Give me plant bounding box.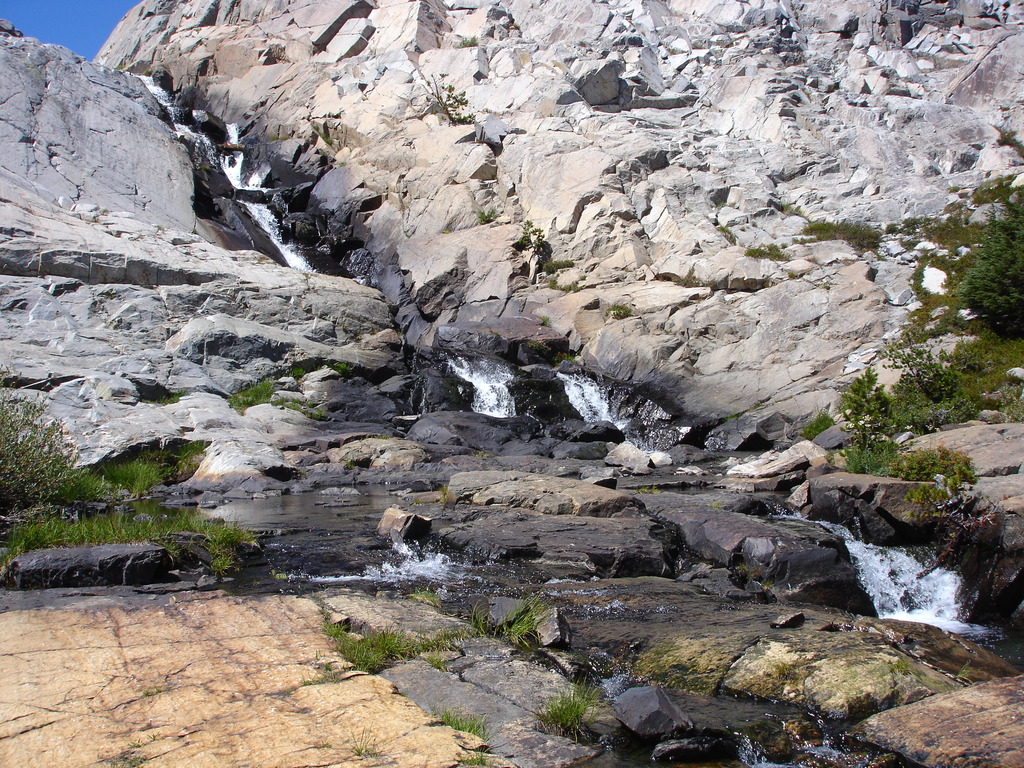
(left=456, top=751, right=486, bottom=766).
